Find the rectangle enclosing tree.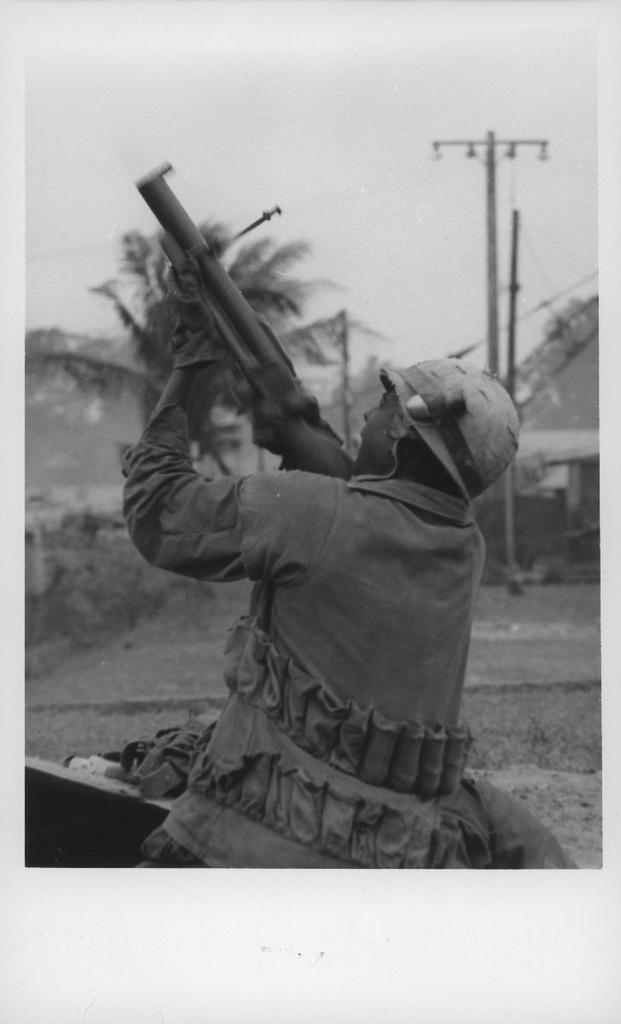
detection(75, 233, 315, 441).
